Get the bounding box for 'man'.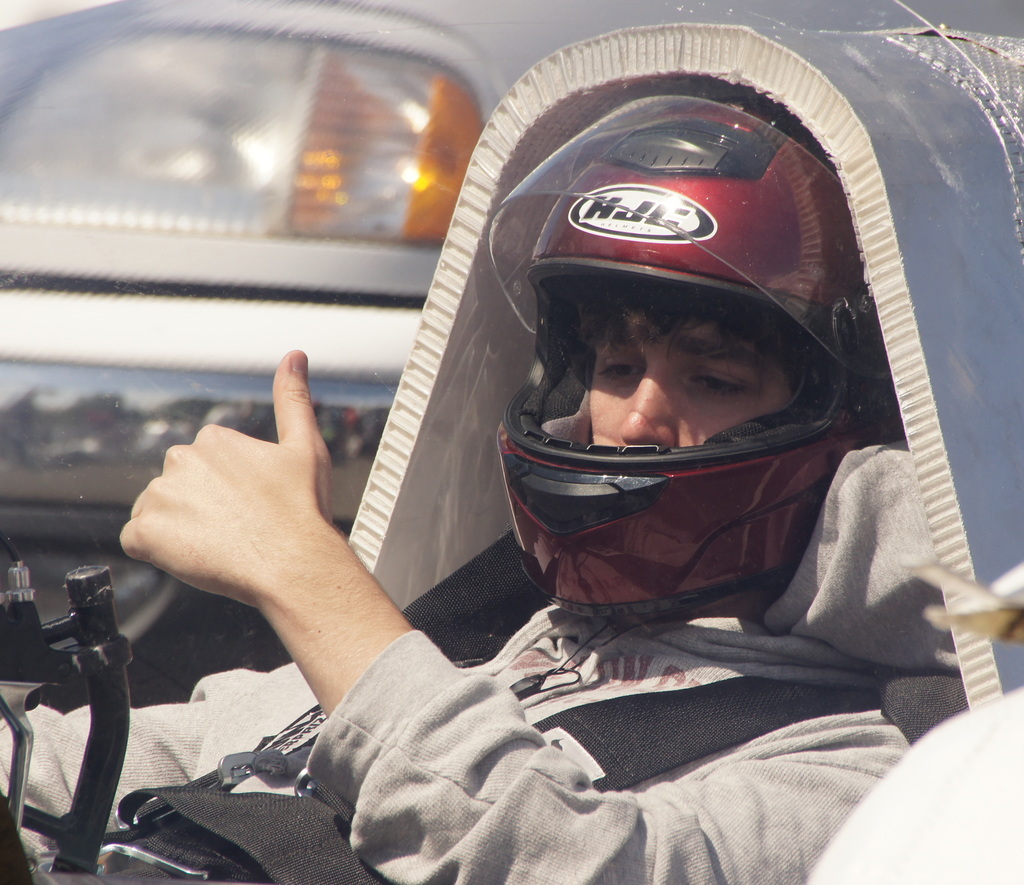
rect(118, 97, 970, 884).
